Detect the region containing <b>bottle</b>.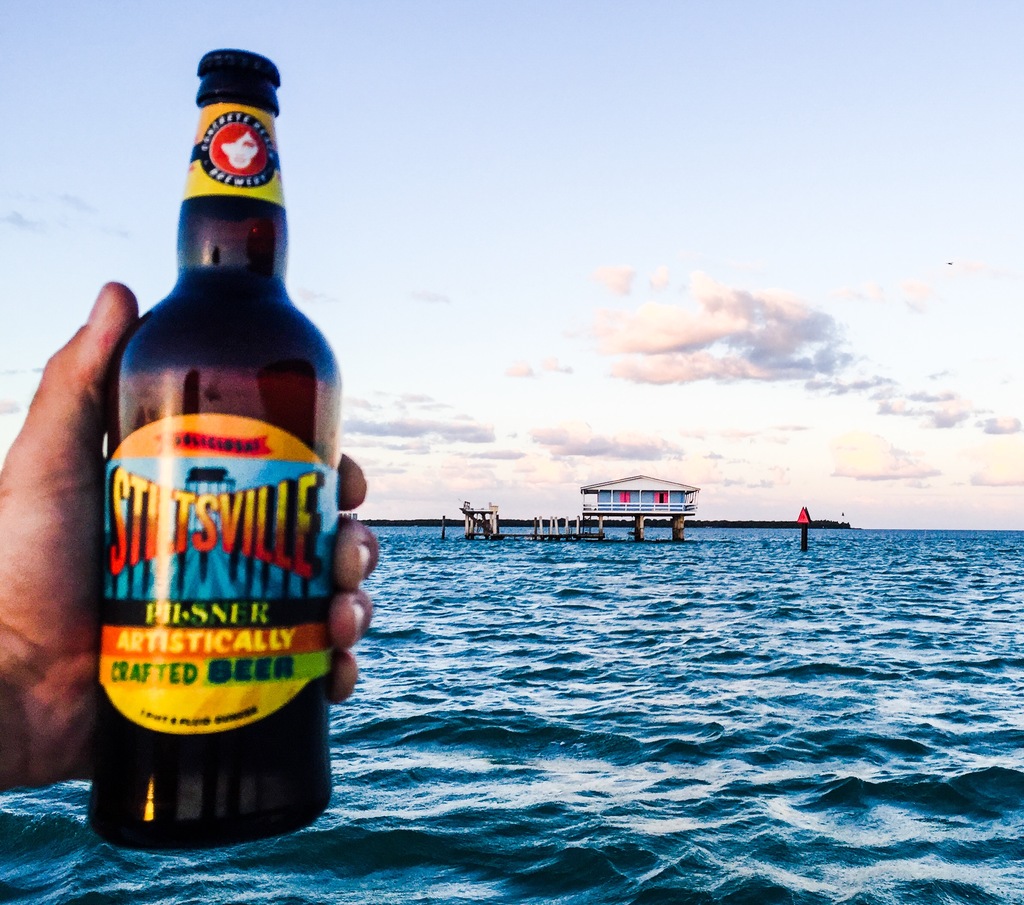
[78,47,343,852].
